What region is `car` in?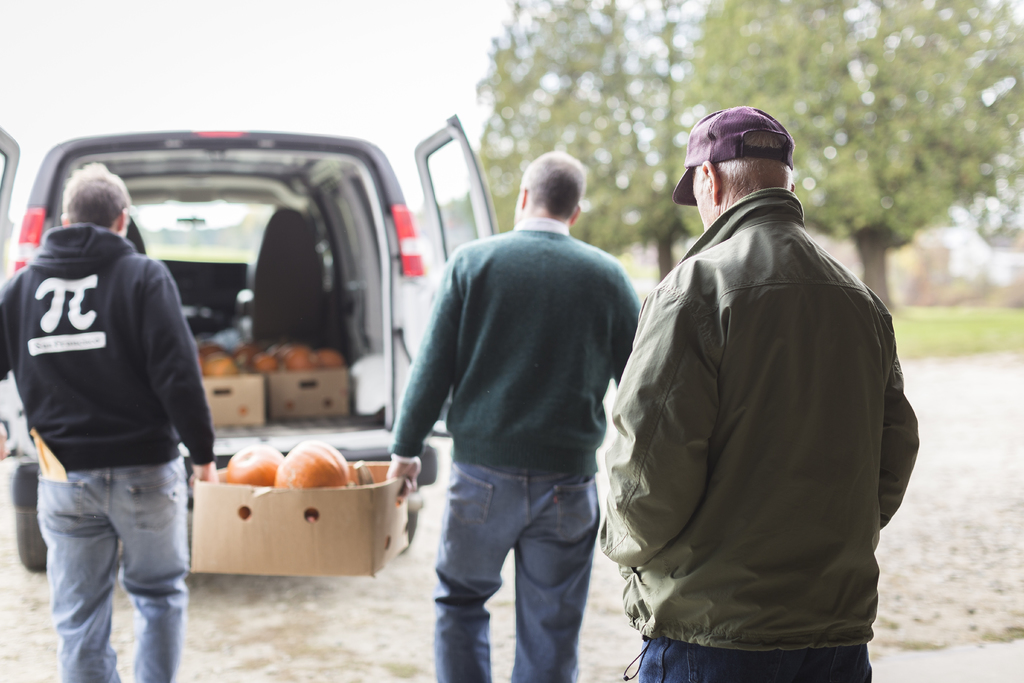
x1=0 y1=128 x2=494 y2=570.
